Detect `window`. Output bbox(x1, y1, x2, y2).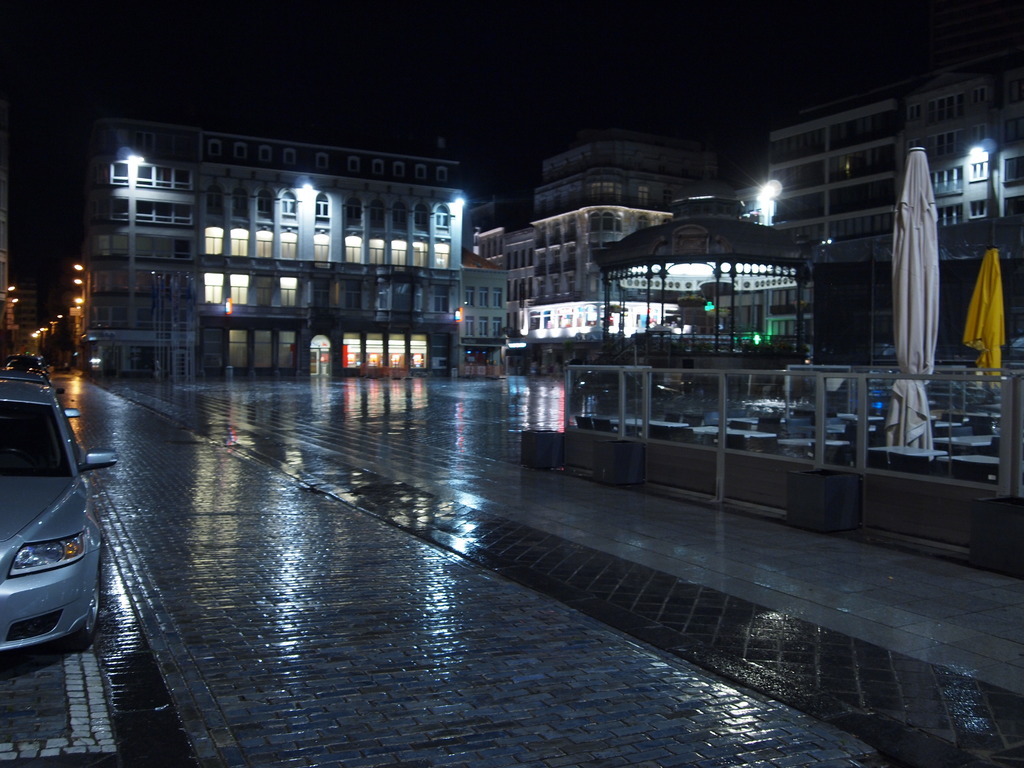
bbox(257, 235, 271, 255).
